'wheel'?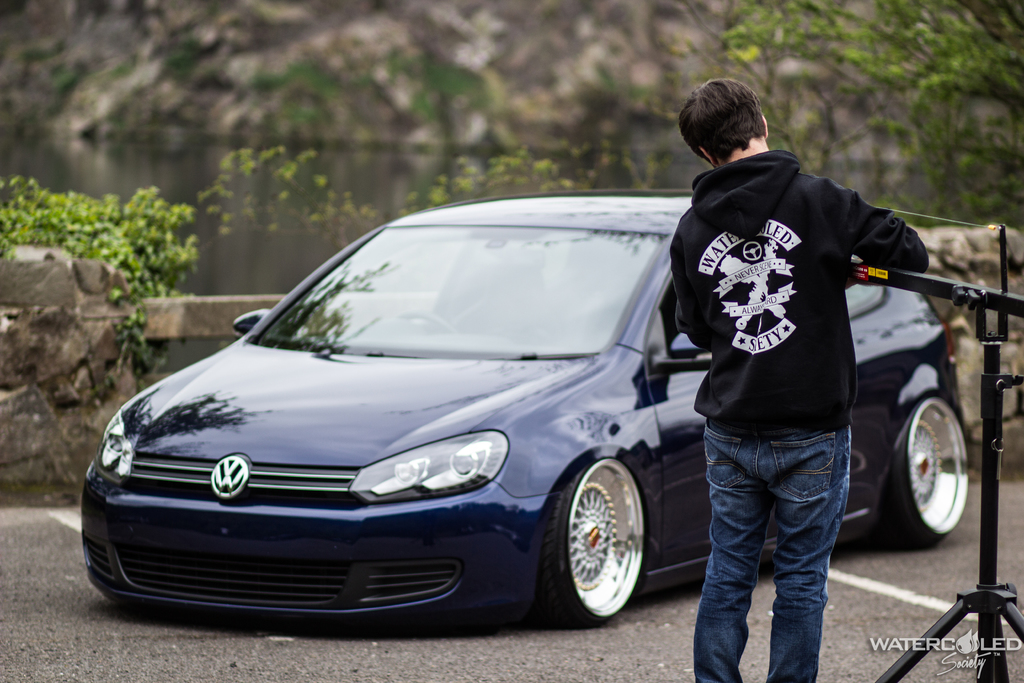
left=877, top=389, right=969, bottom=552
